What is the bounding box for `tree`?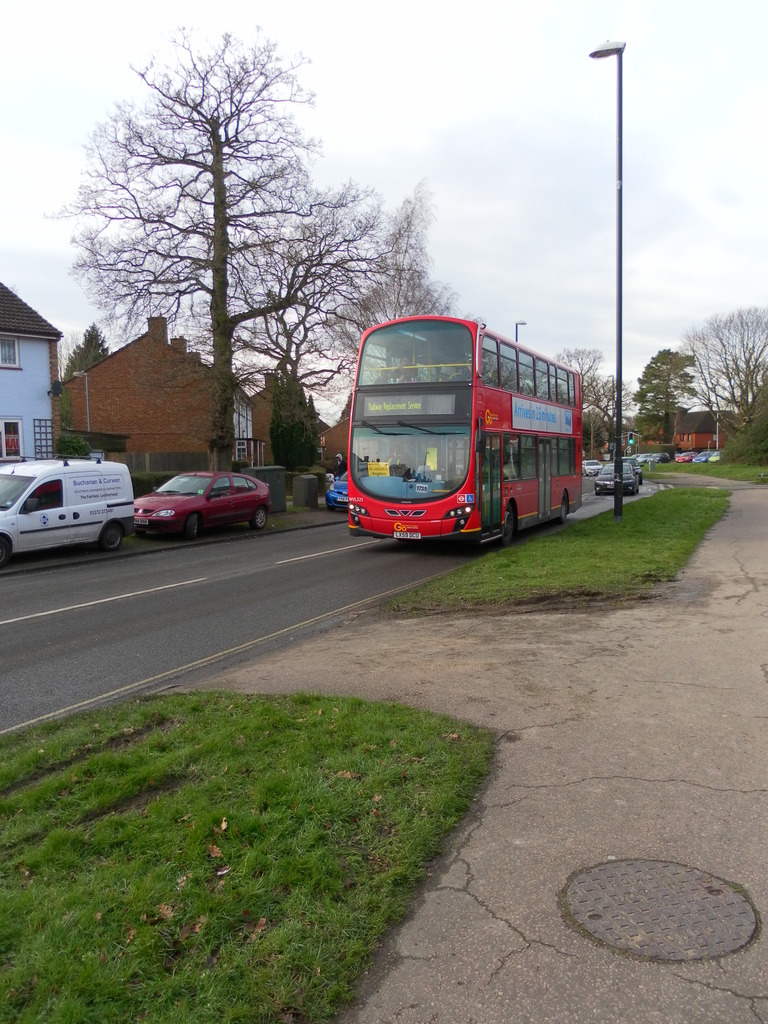
61:321:111:378.
